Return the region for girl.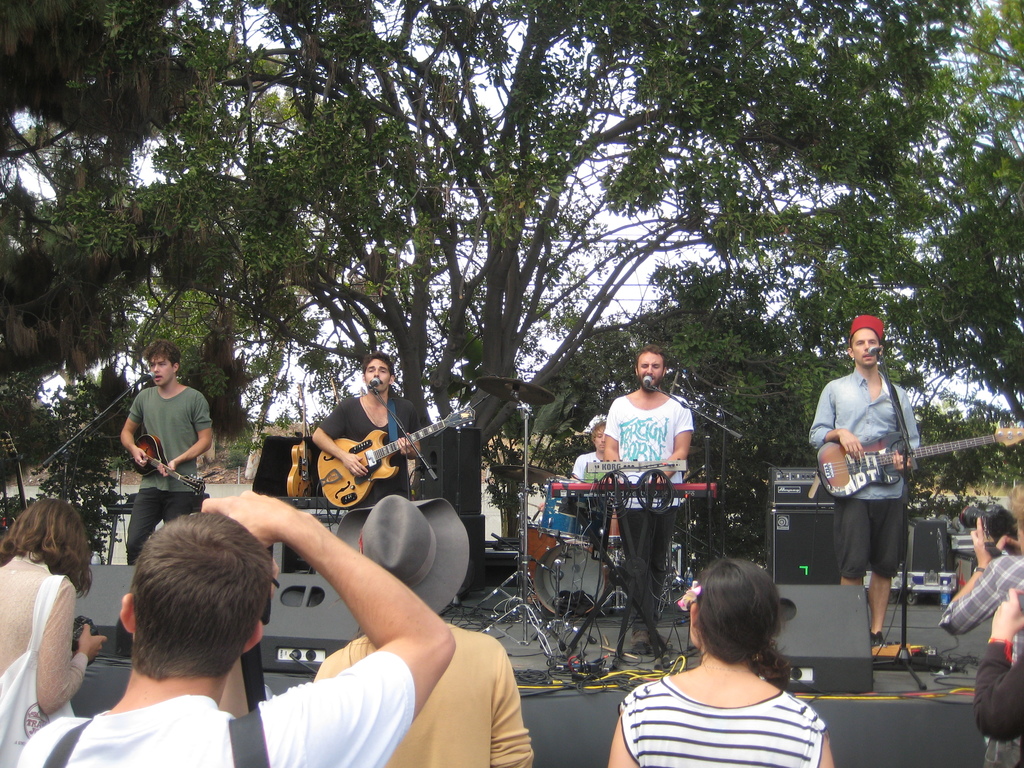
left=608, top=555, right=826, bottom=767.
